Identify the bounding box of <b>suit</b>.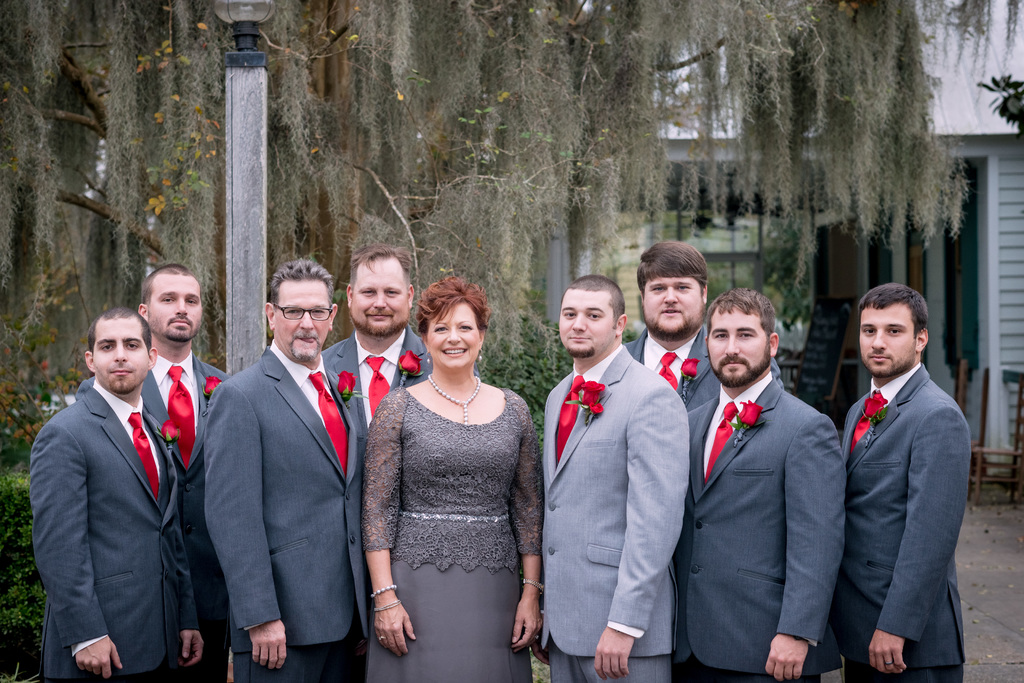
198, 340, 370, 682.
